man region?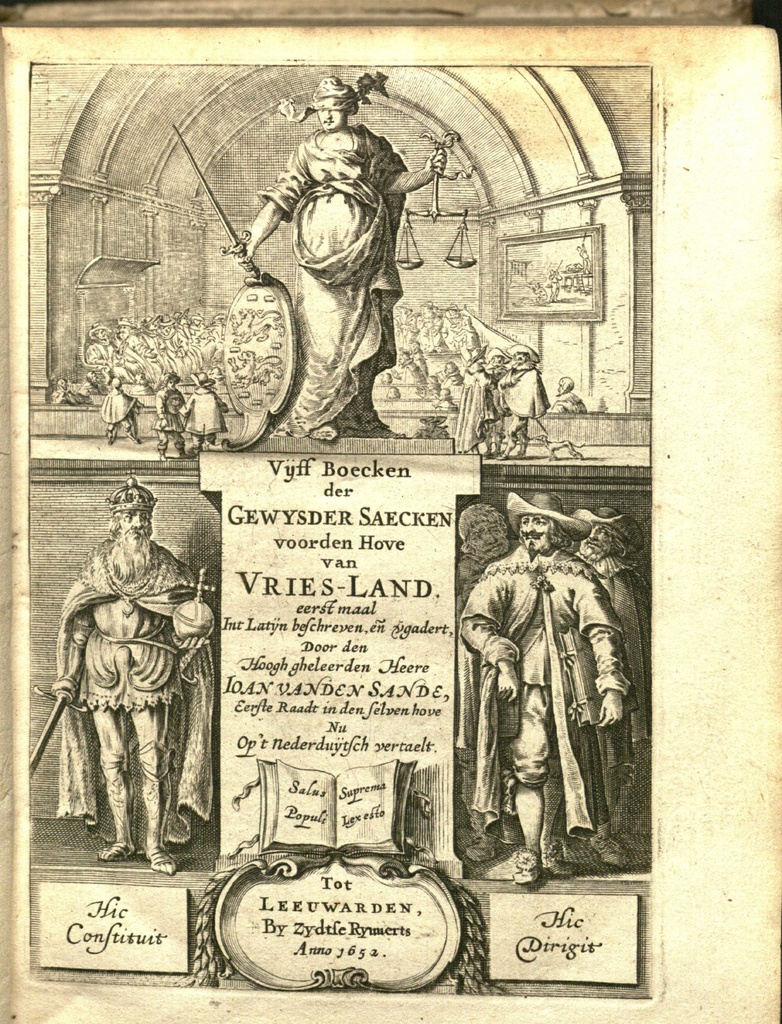
<region>455, 500, 520, 858</region>
